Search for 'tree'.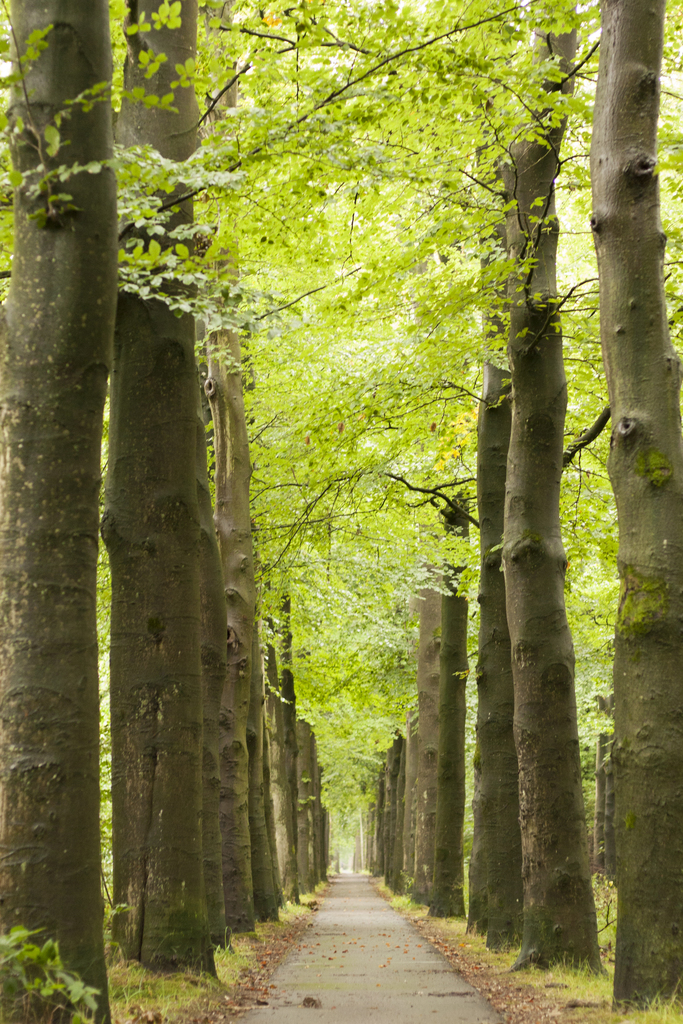
Found at detection(350, 213, 512, 938).
